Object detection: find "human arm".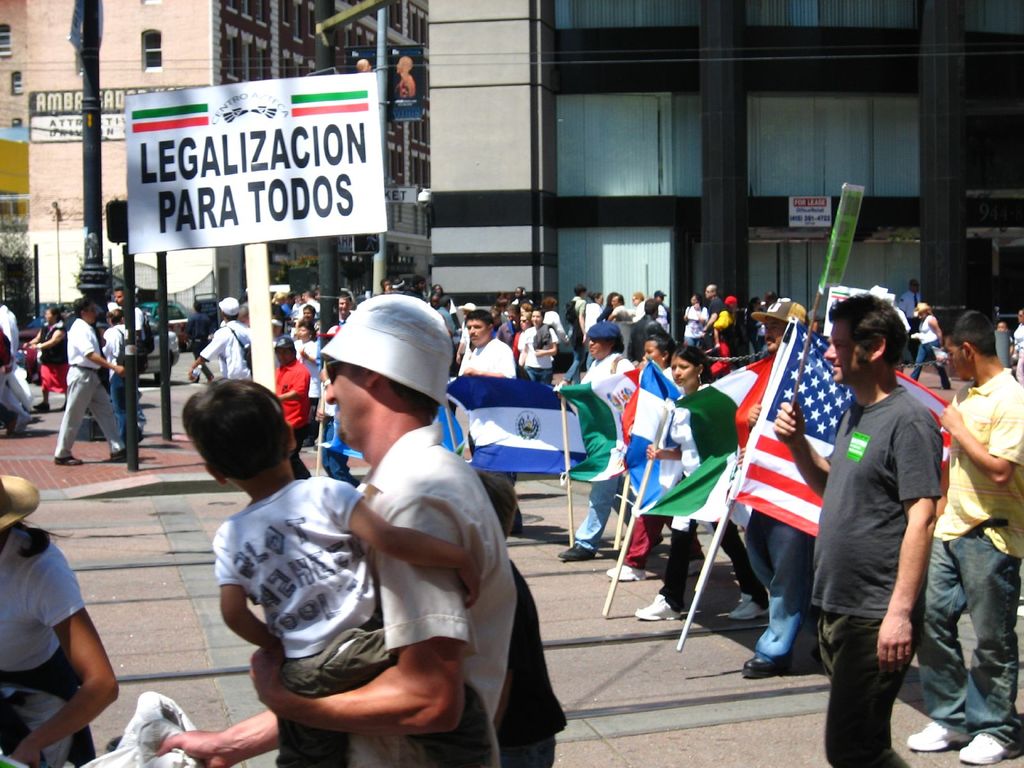
region(744, 400, 762, 430).
